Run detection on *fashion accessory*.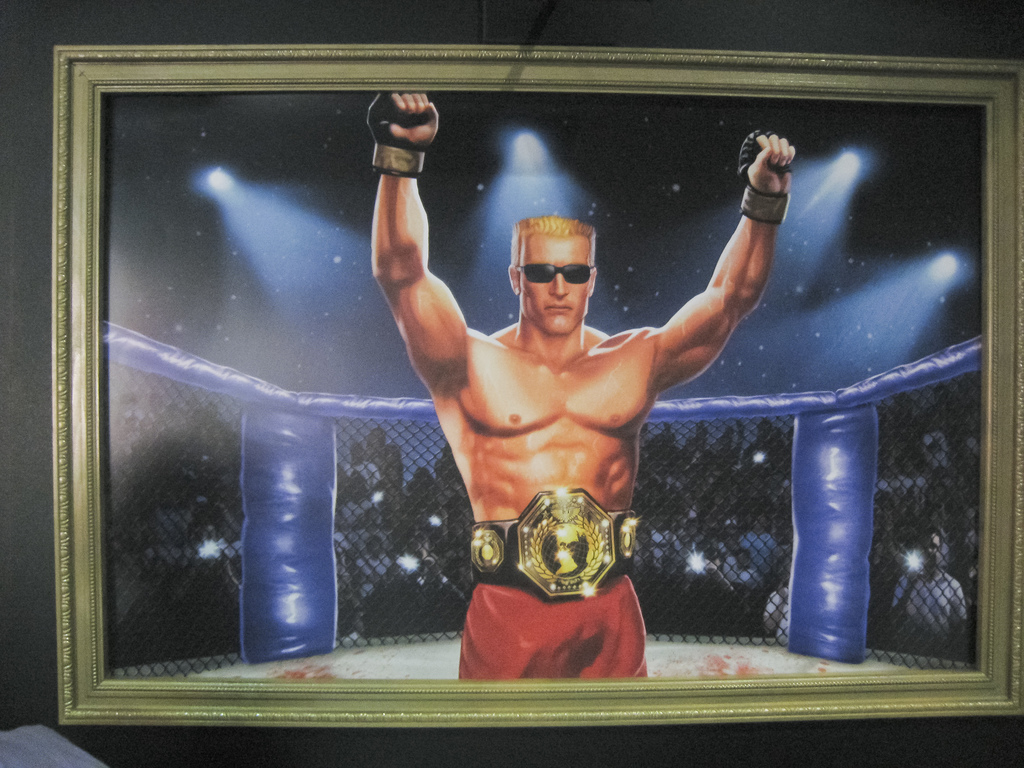
Result: [372,89,428,177].
